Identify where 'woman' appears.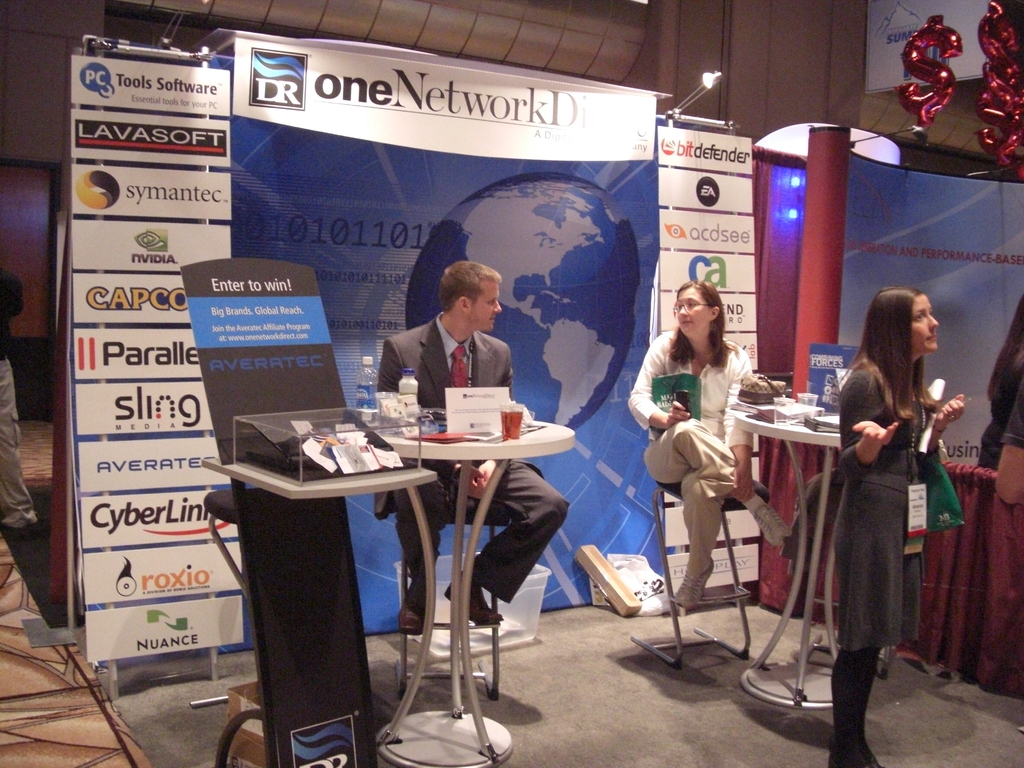
Appears at region(625, 279, 788, 611).
